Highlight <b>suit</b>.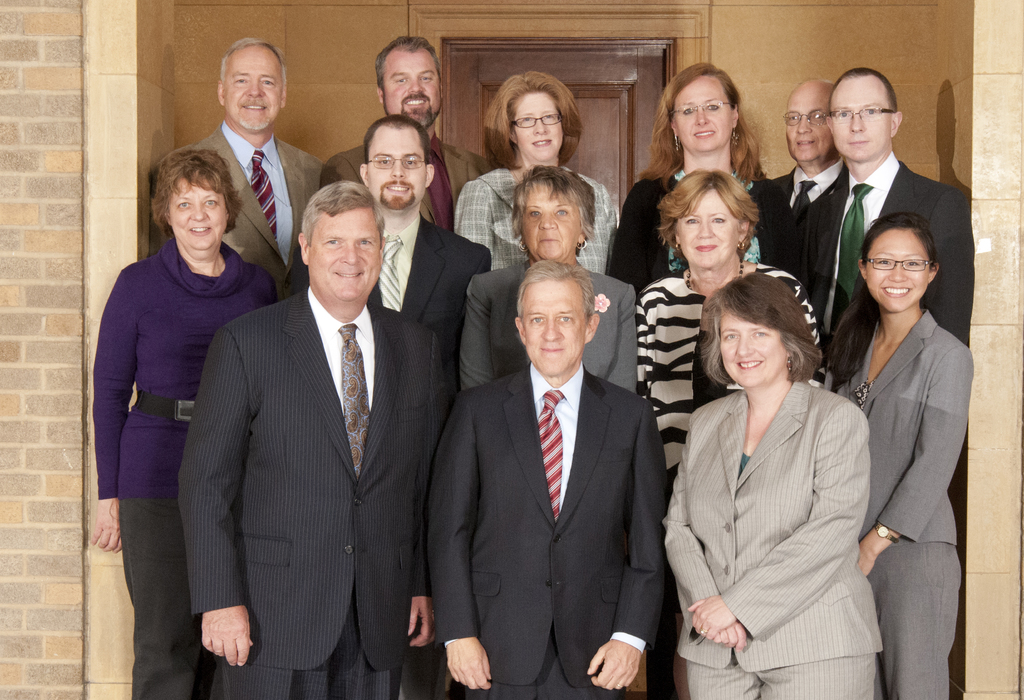
Highlighted region: 176,288,452,699.
